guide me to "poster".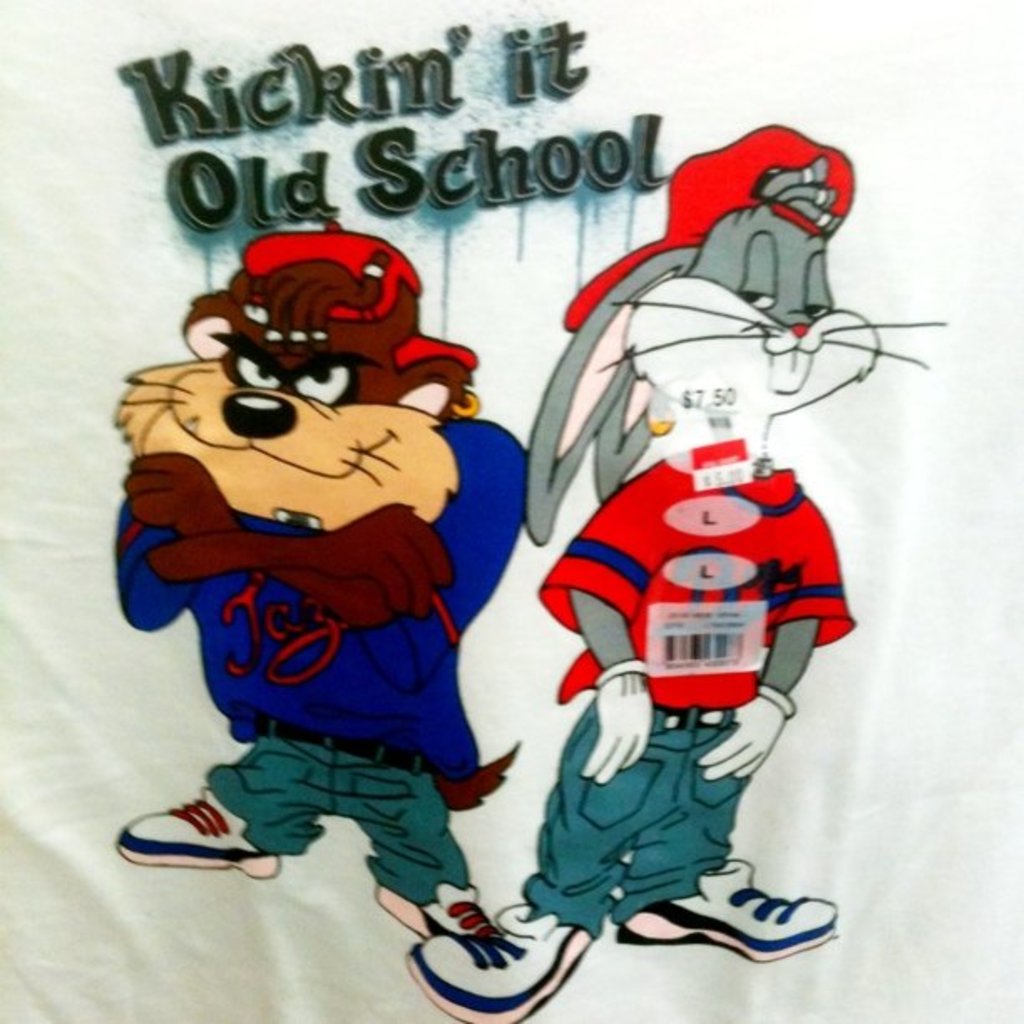
Guidance: 0 0 974 1023.
